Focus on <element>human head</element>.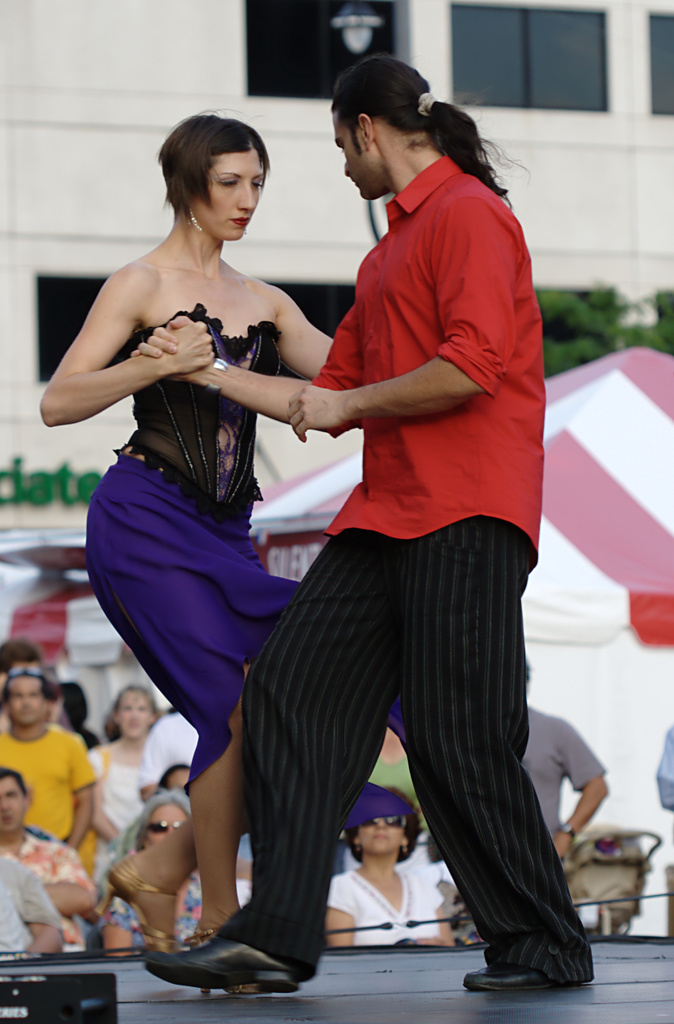
Focused at 0, 767, 35, 833.
